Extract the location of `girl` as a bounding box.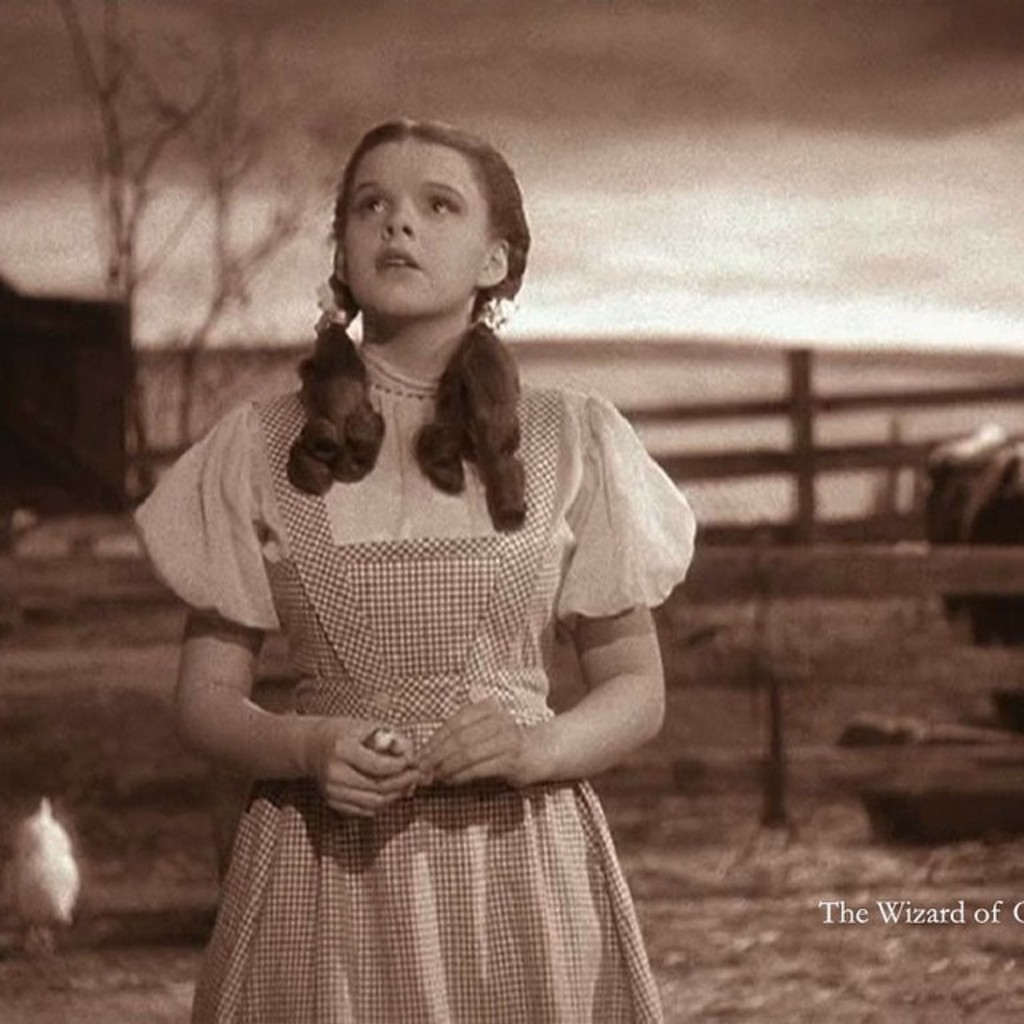
box=[130, 122, 715, 1022].
